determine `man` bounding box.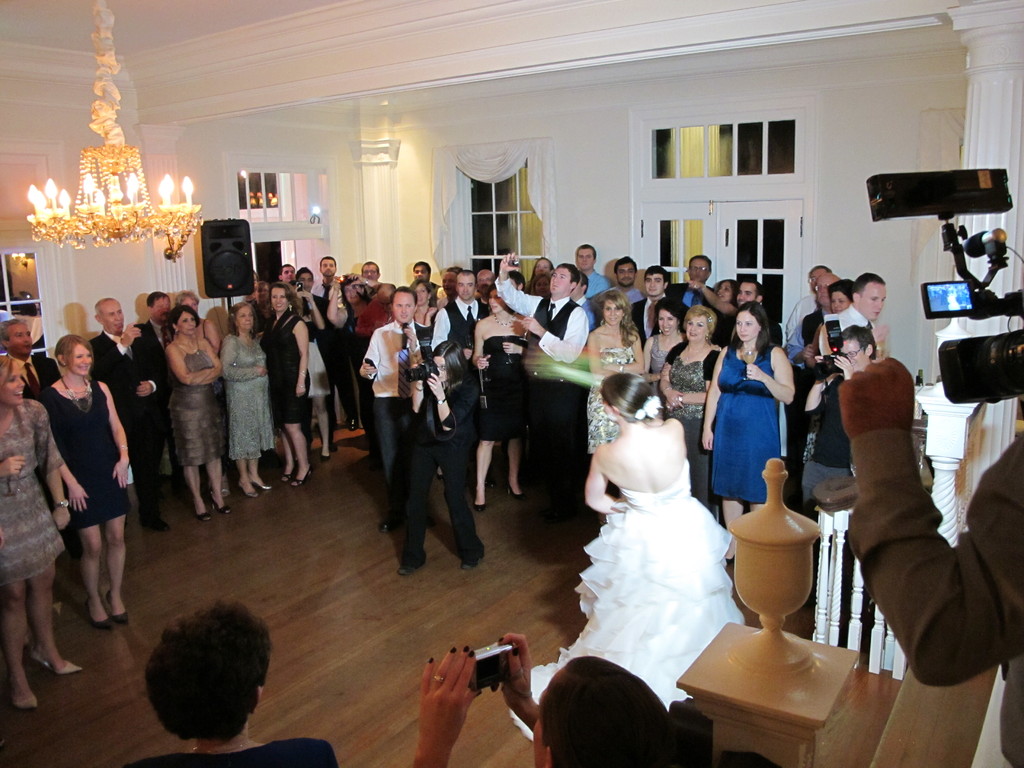
Determined: {"x1": 358, "y1": 287, "x2": 427, "y2": 536}.
